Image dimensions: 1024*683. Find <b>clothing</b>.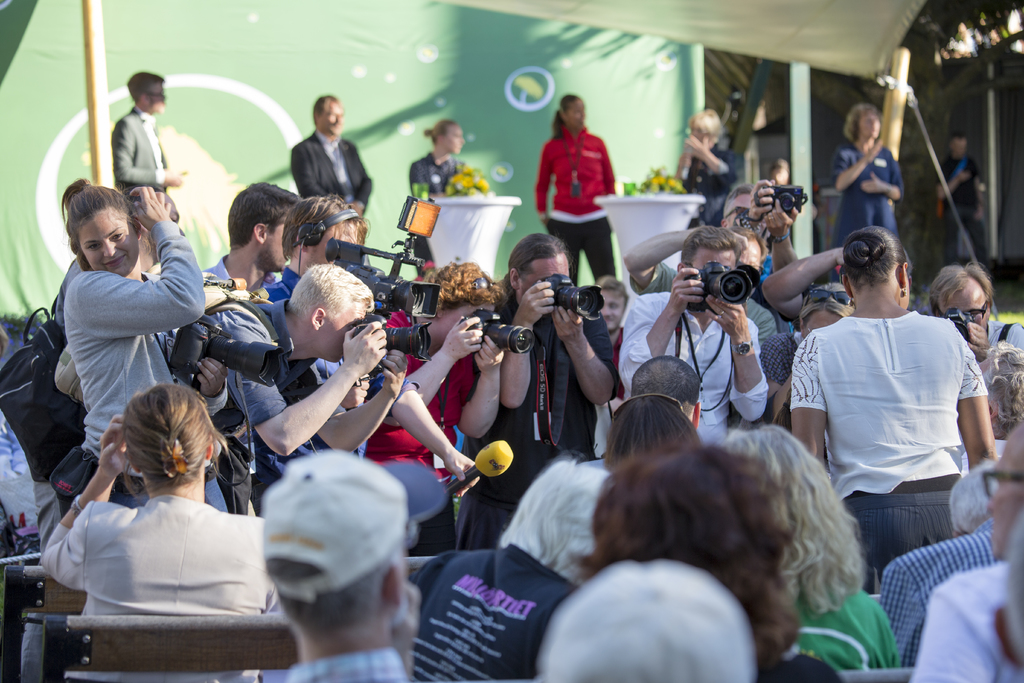
(682, 142, 739, 226).
